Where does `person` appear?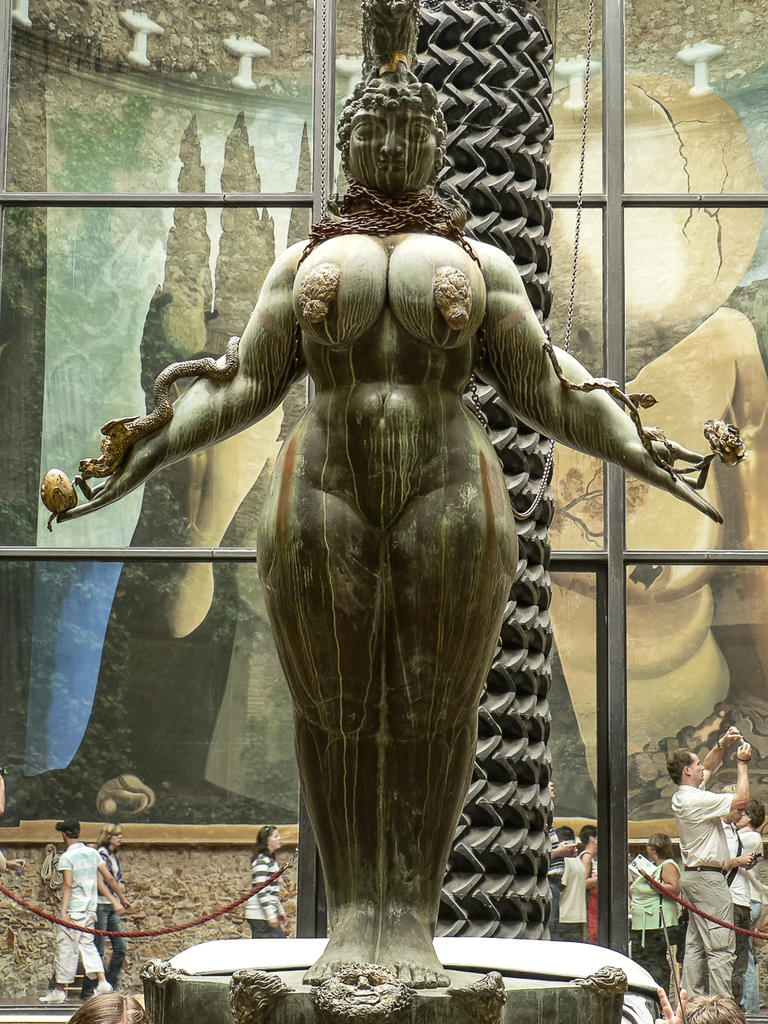
Appears at crop(533, 729, 767, 1020).
